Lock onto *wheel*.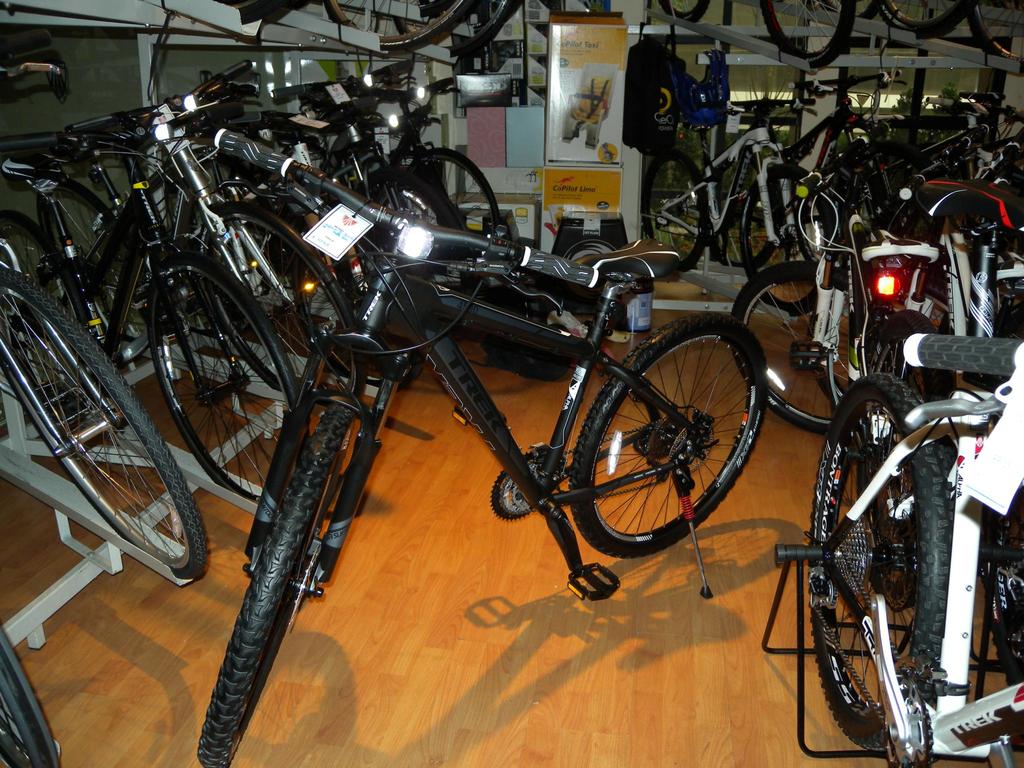
Locked: bbox=(195, 401, 355, 767).
